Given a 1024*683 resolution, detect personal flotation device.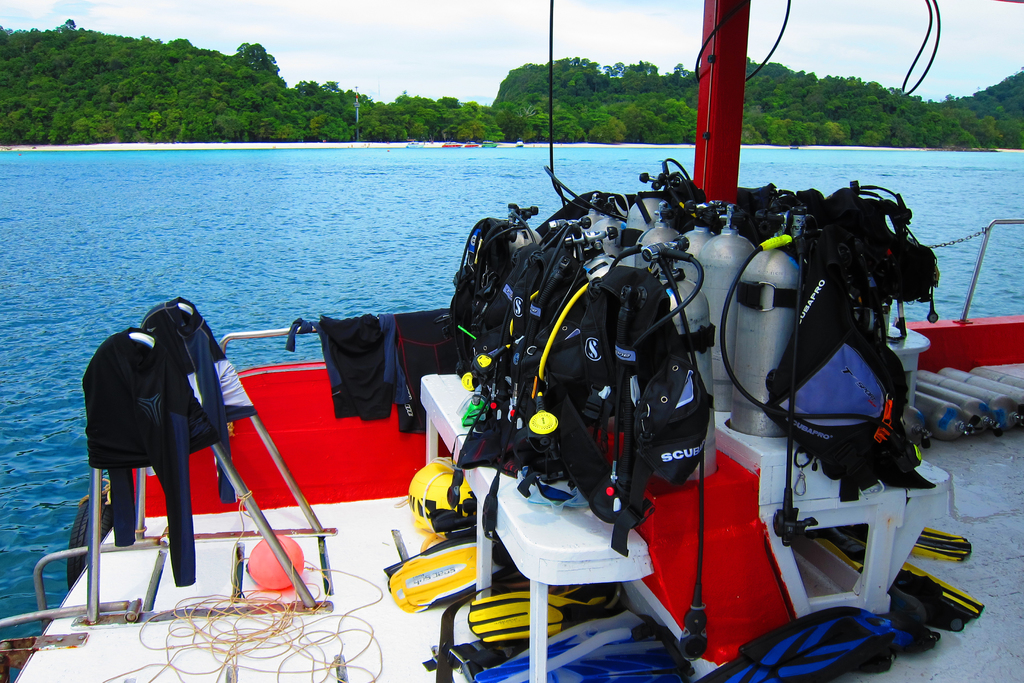
pyautogui.locateOnScreen(699, 604, 942, 682).
